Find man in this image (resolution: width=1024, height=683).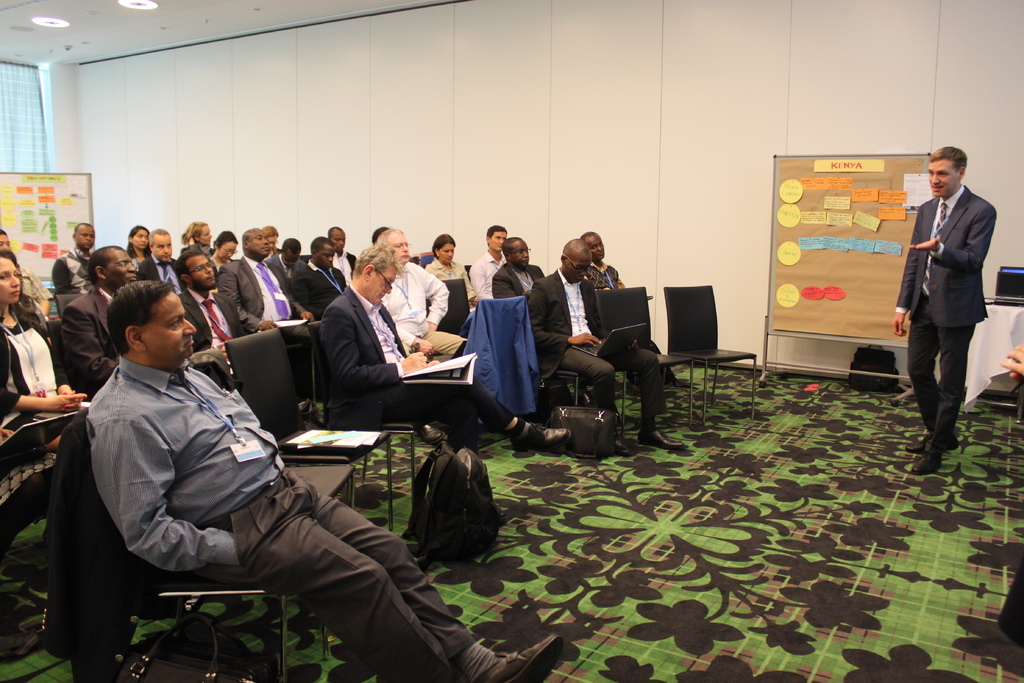
x1=0, y1=227, x2=15, y2=250.
